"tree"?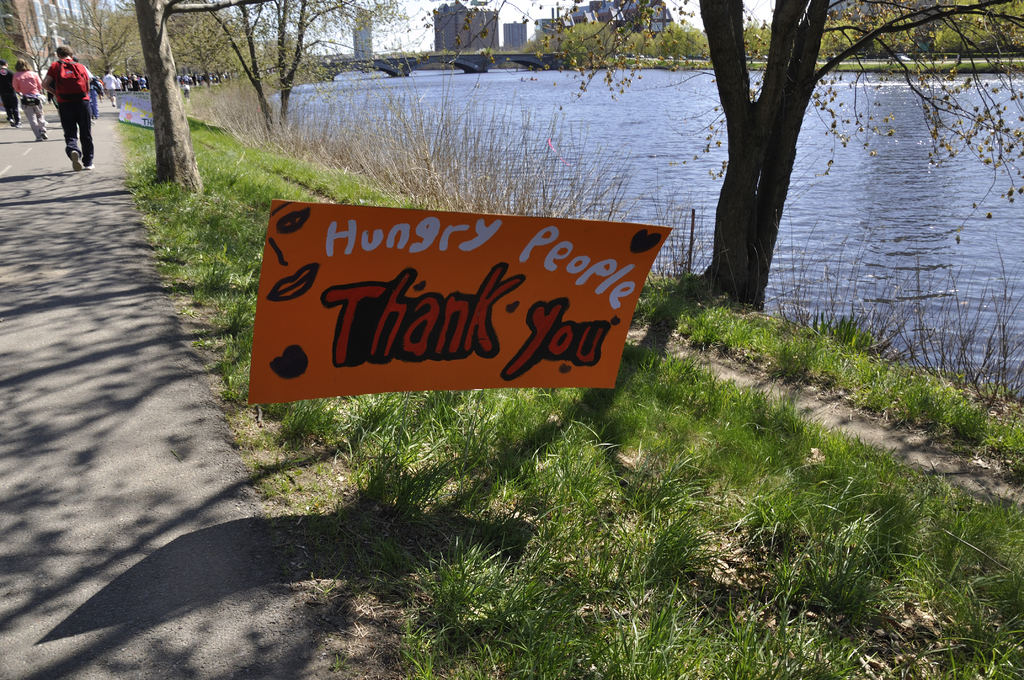
0:0:54:79
